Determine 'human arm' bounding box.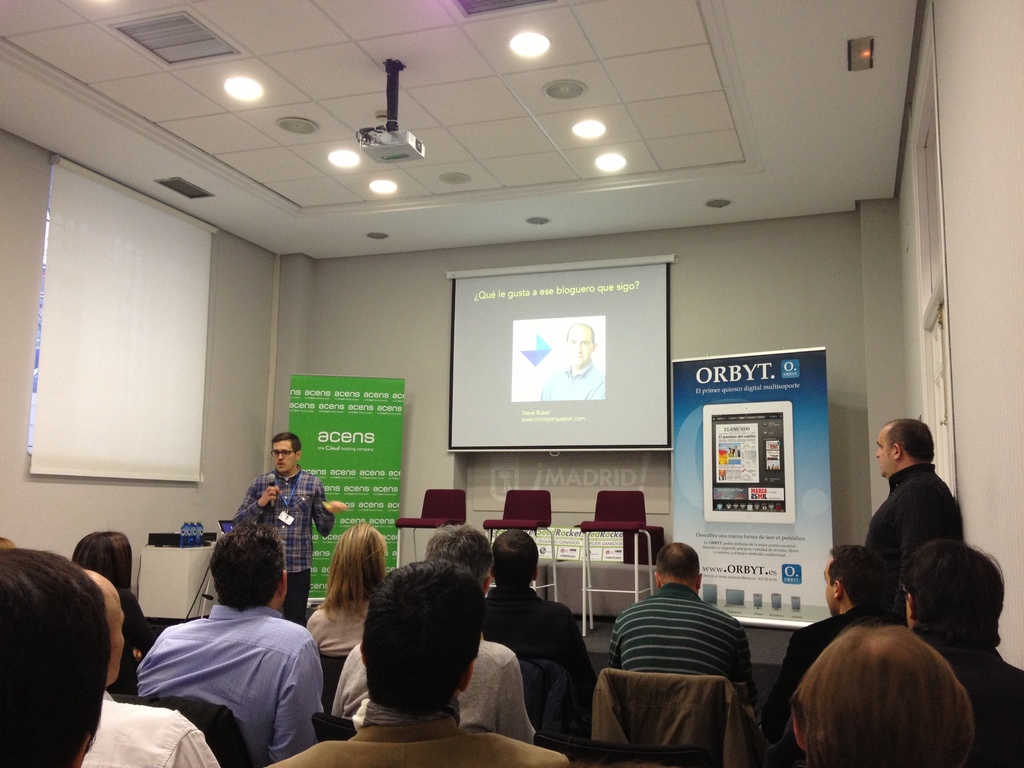
Determined: region(232, 476, 285, 536).
